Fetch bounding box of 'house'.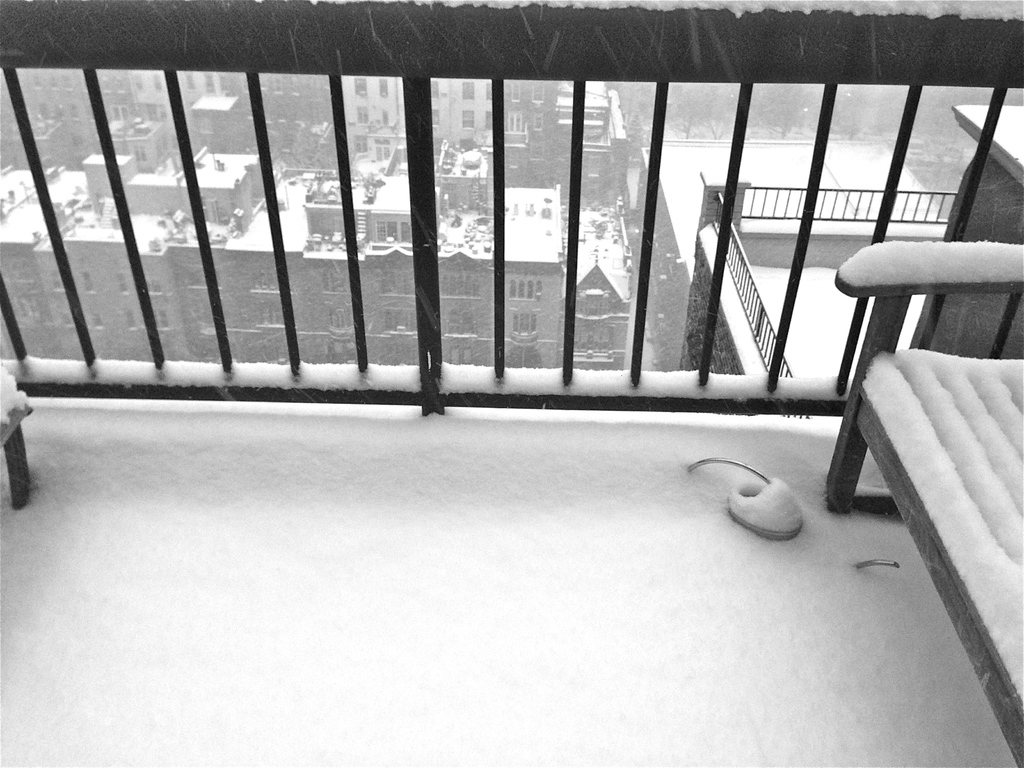
Bbox: region(284, 170, 362, 369).
